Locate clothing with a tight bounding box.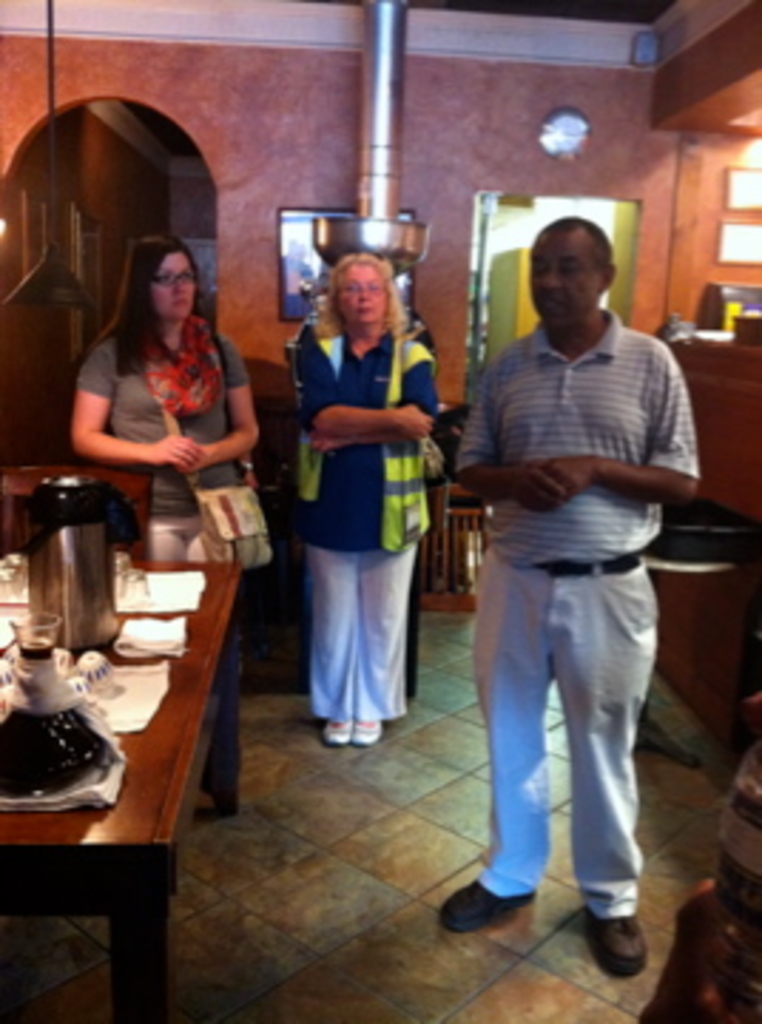
detection(68, 321, 250, 785).
